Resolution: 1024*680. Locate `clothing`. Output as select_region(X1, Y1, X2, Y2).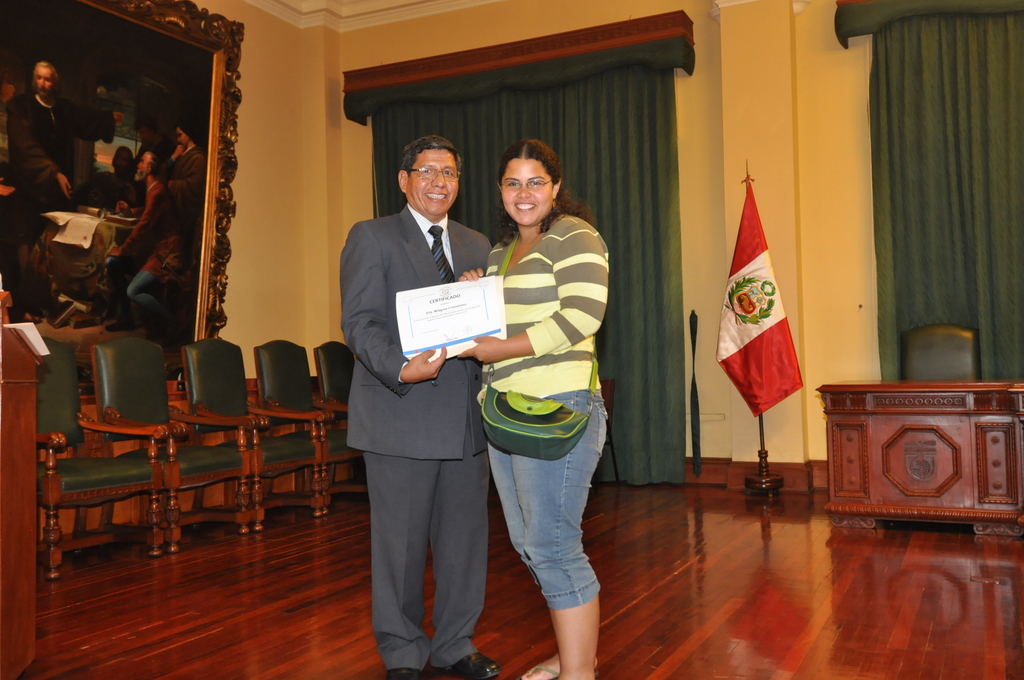
select_region(101, 182, 191, 319).
